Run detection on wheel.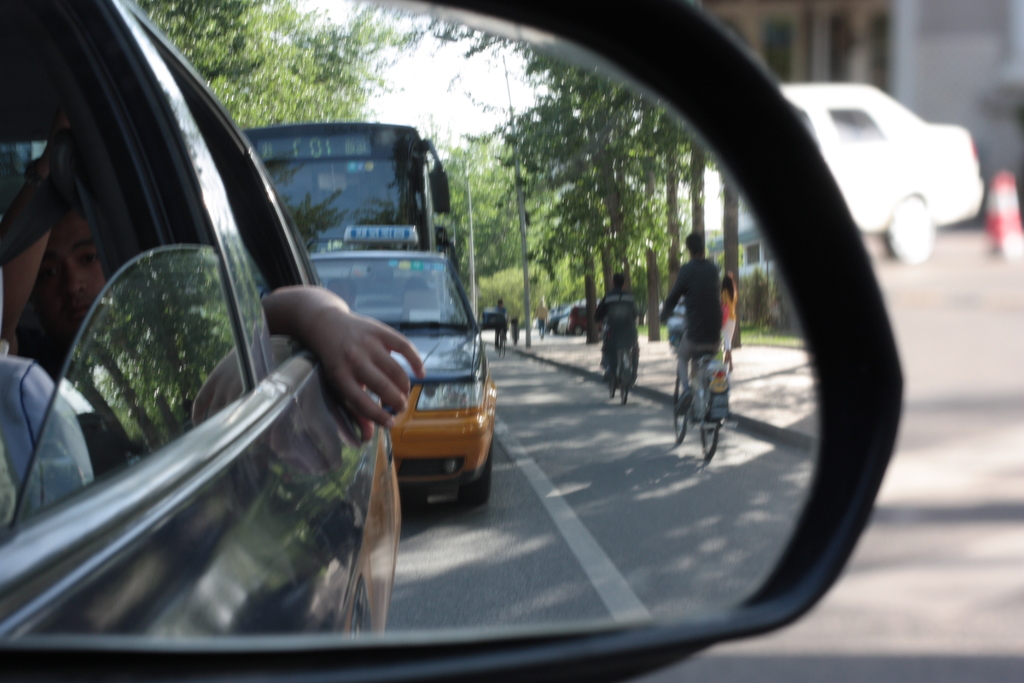
Result: pyautogui.locateOnScreen(691, 384, 731, 457).
